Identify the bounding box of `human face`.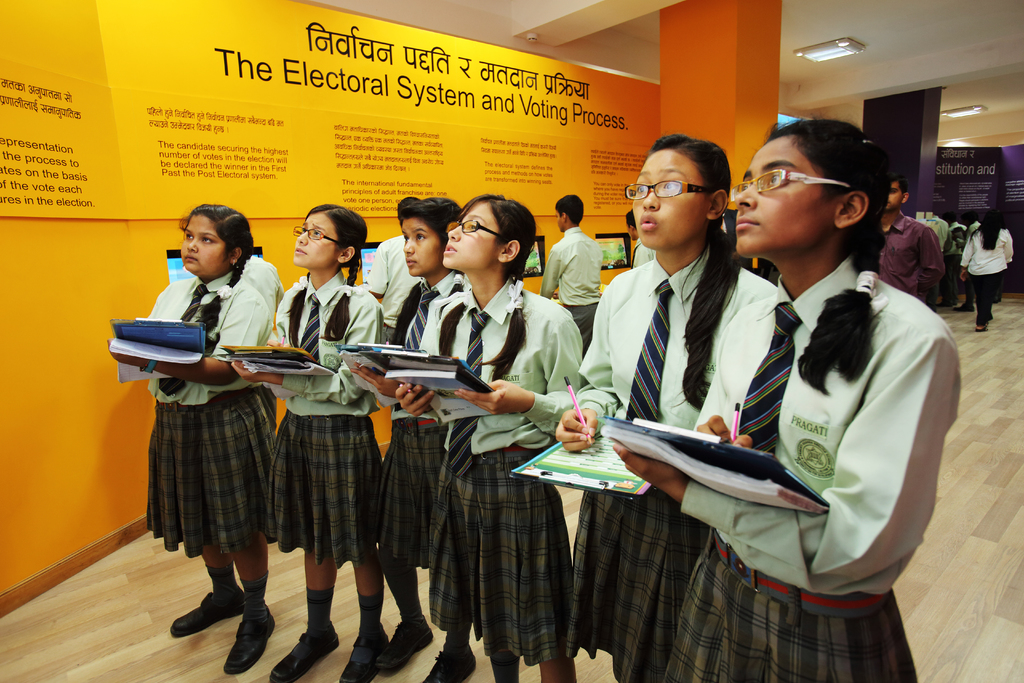
detection(739, 139, 824, 248).
